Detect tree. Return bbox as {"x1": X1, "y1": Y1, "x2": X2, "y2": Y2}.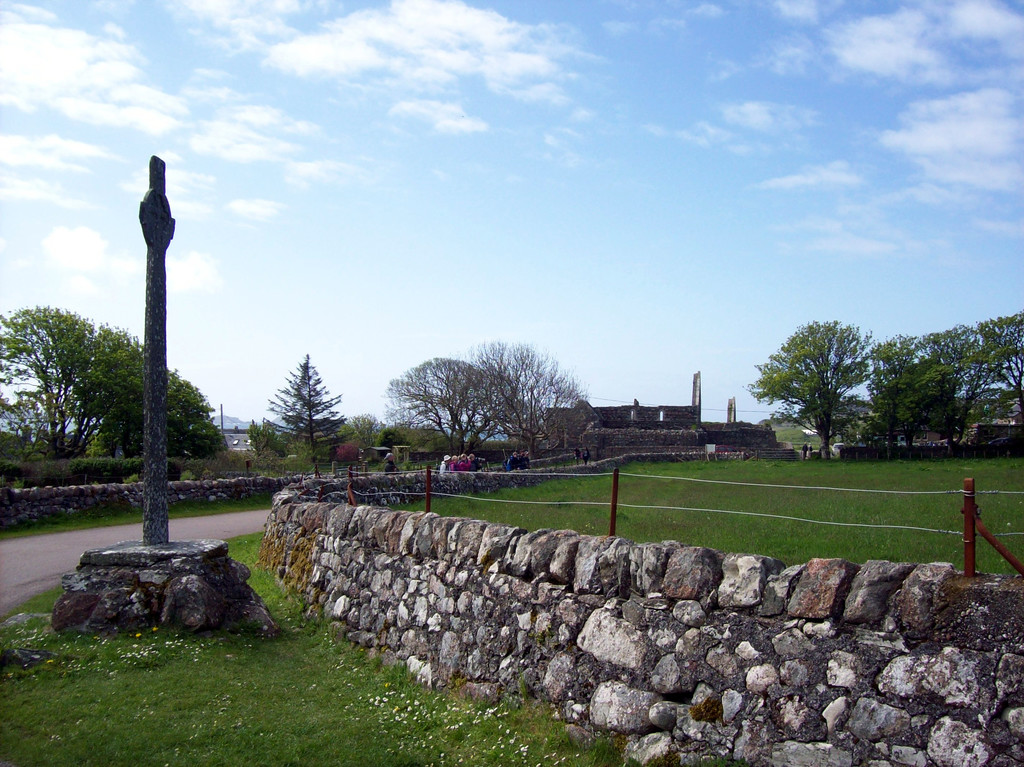
{"x1": 269, "y1": 353, "x2": 344, "y2": 476}.
